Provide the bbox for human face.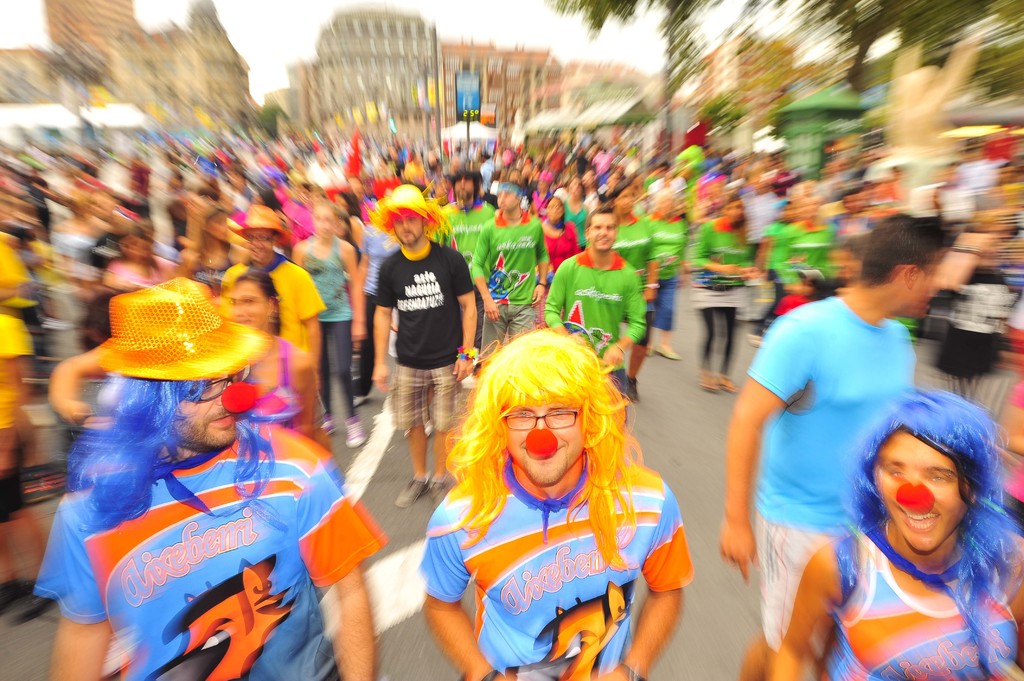
(x1=593, y1=214, x2=612, y2=248).
